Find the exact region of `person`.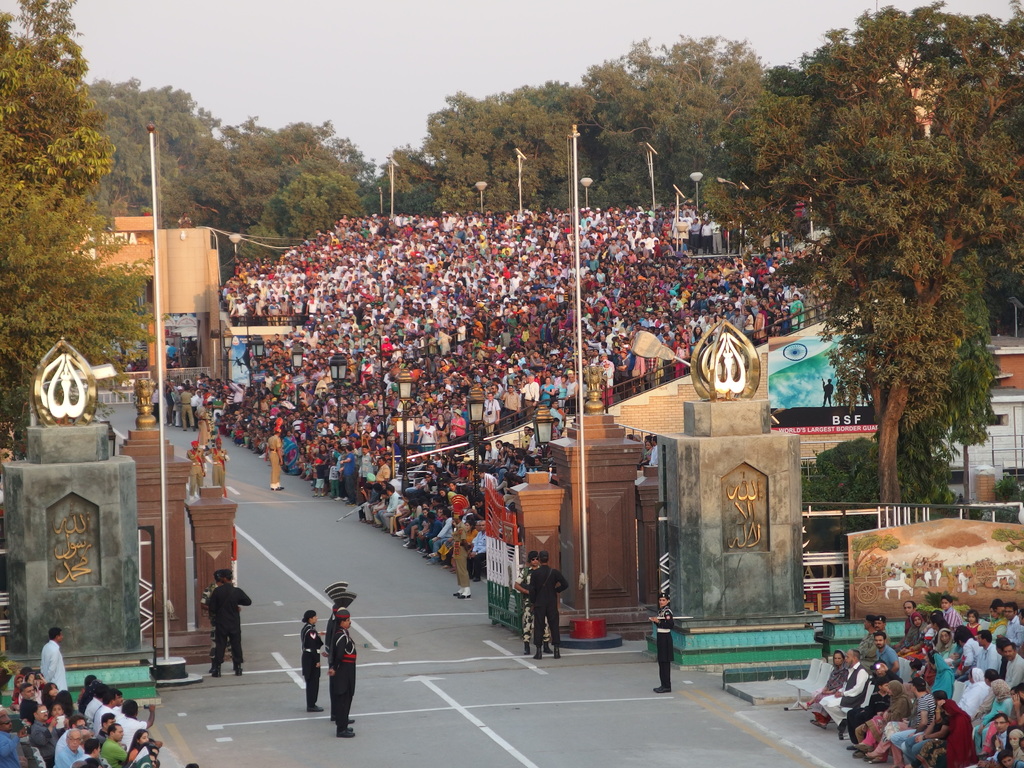
Exact region: (left=301, top=608, right=323, bottom=715).
